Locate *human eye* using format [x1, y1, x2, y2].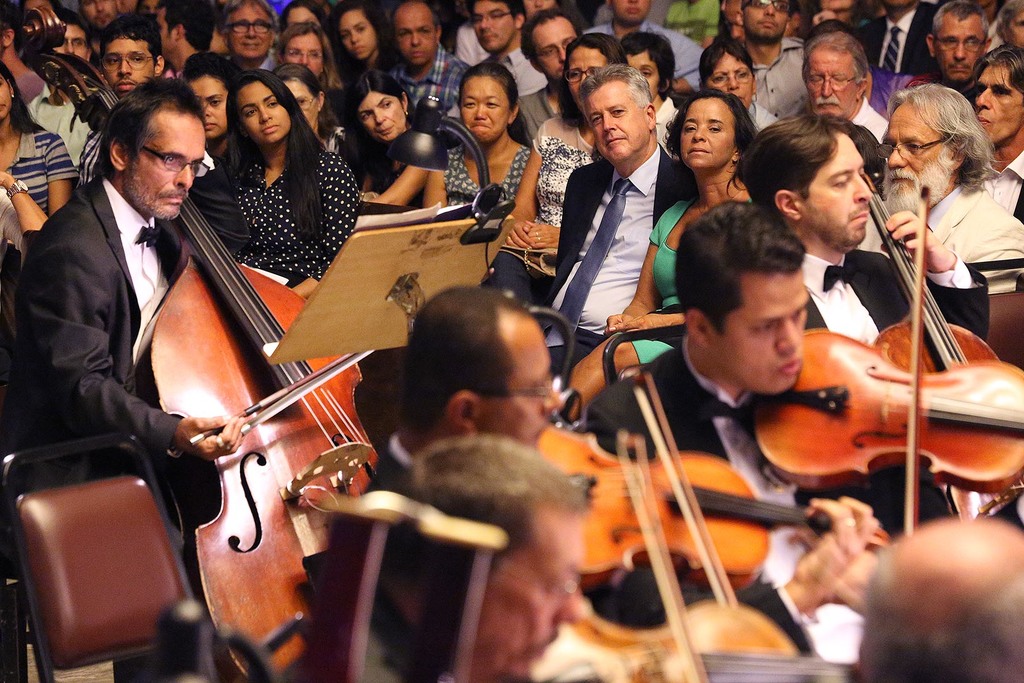
[241, 104, 257, 120].
